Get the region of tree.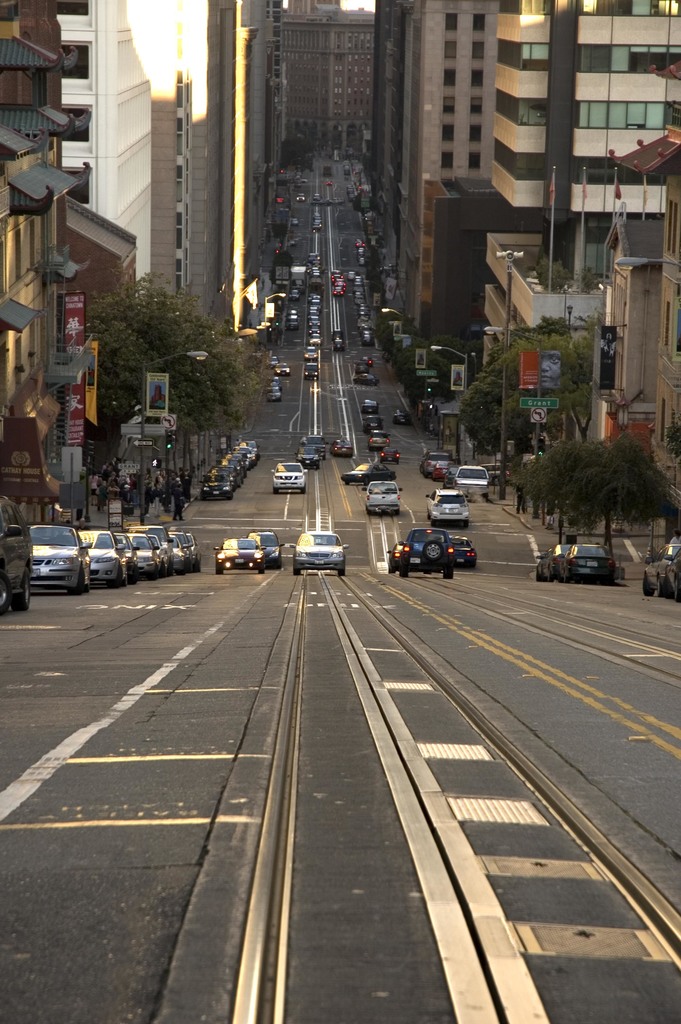
[270, 221, 289, 244].
